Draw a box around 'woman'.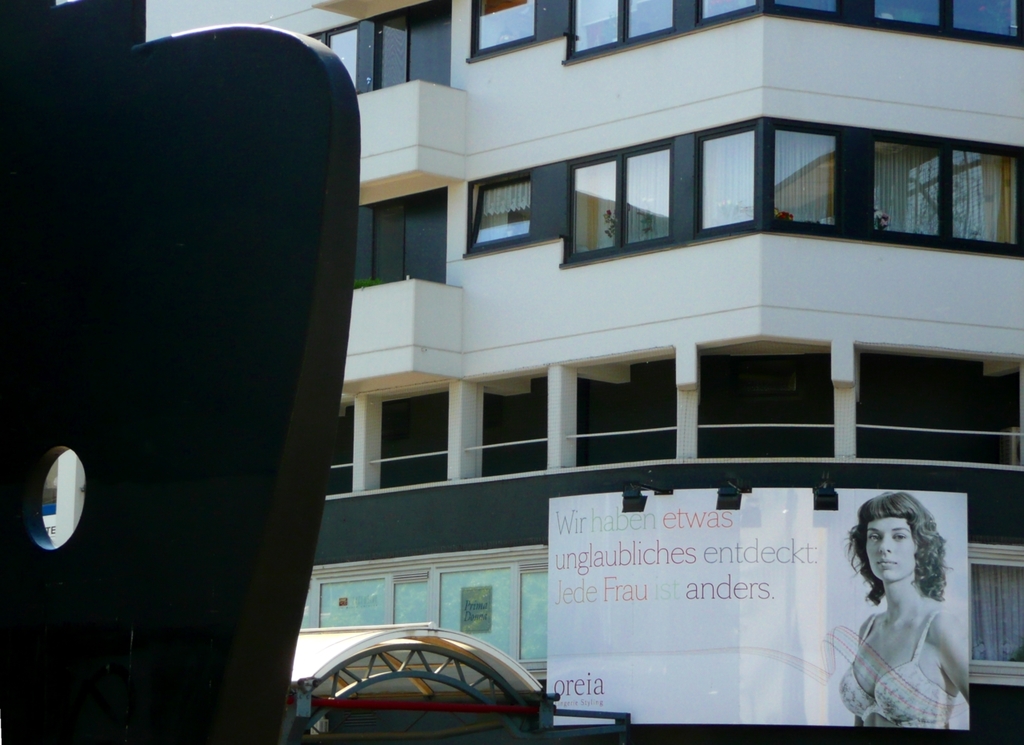
[842,483,984,731].
